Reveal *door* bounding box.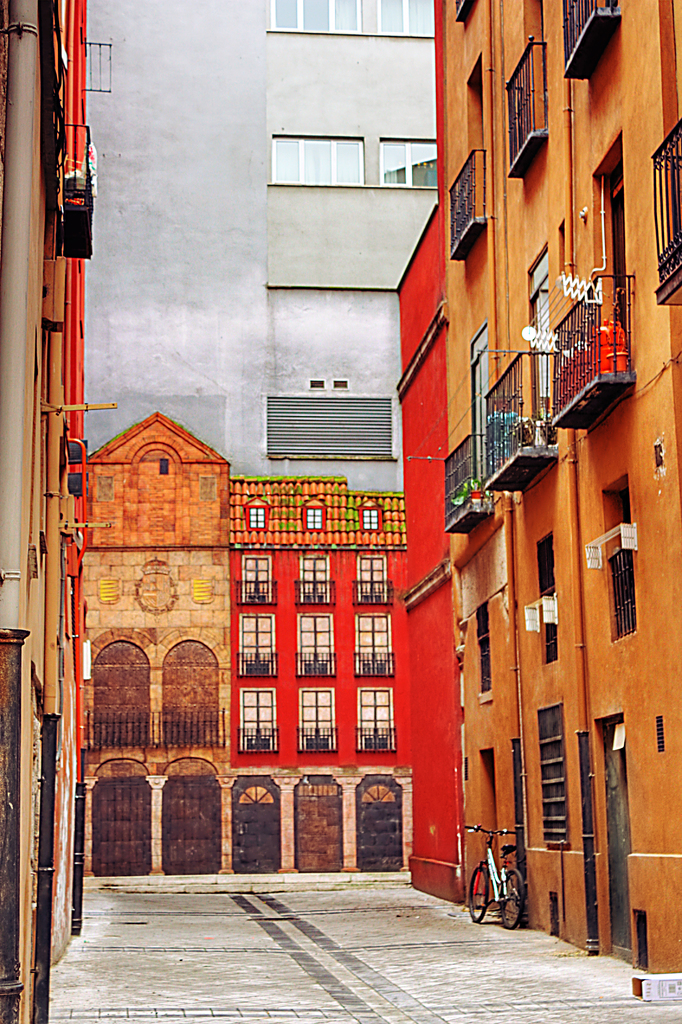
Revealed: x1=343 y1=769 x2=402 y2=877.
